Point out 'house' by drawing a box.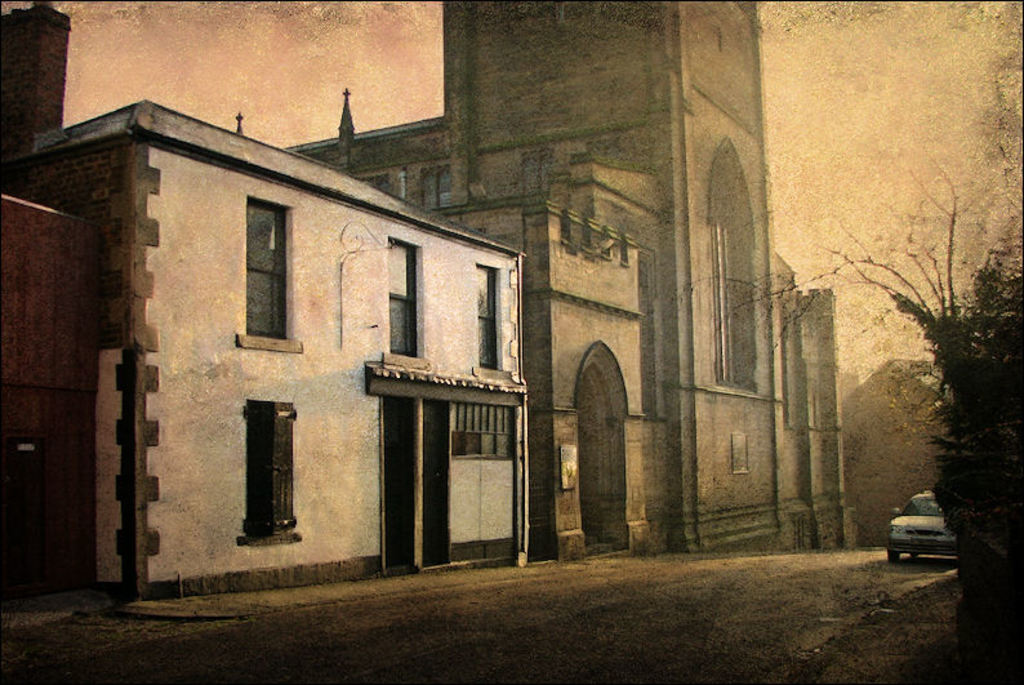
BBox(270, 0, 859, 565).
